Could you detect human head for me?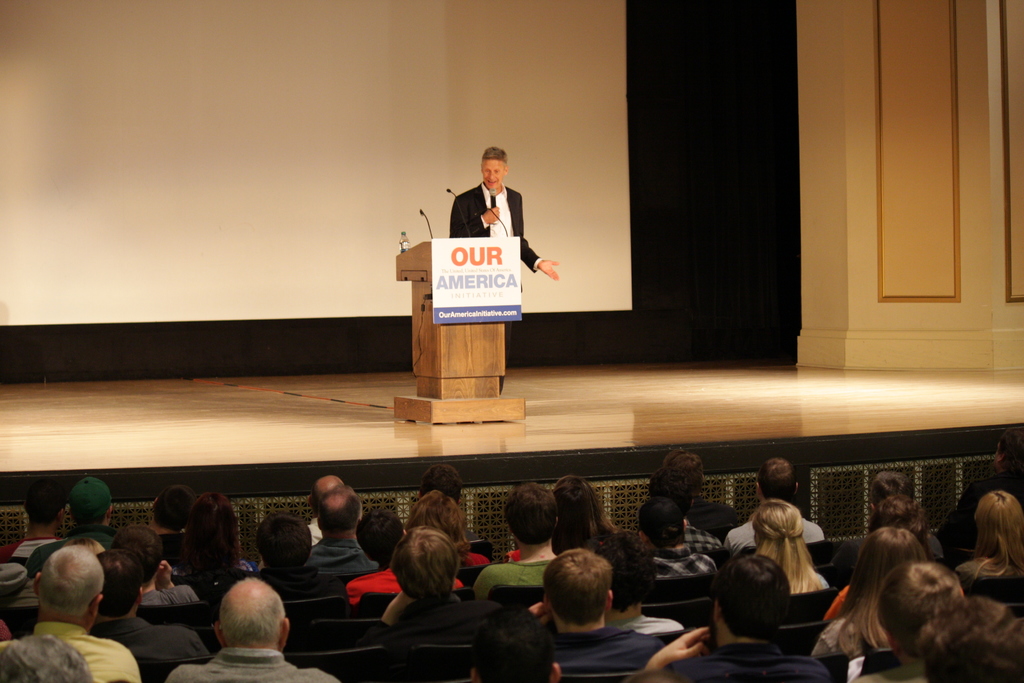
Detection result: 664,447,705,495.
